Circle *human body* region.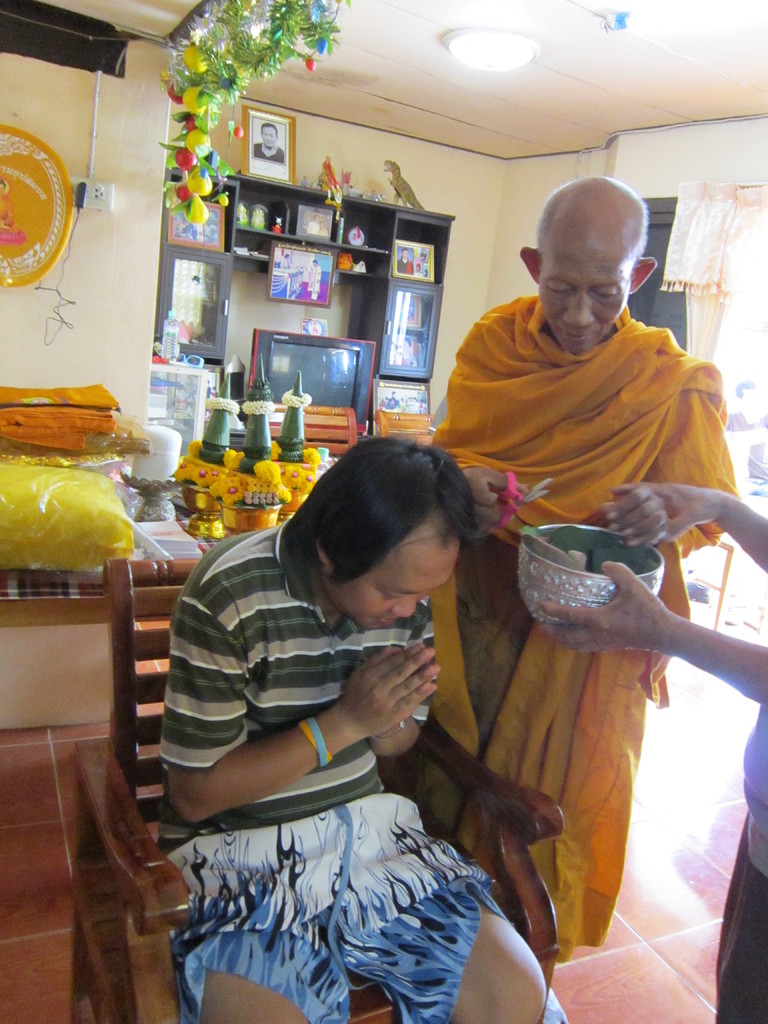
Region: 546 479 767 1023.
